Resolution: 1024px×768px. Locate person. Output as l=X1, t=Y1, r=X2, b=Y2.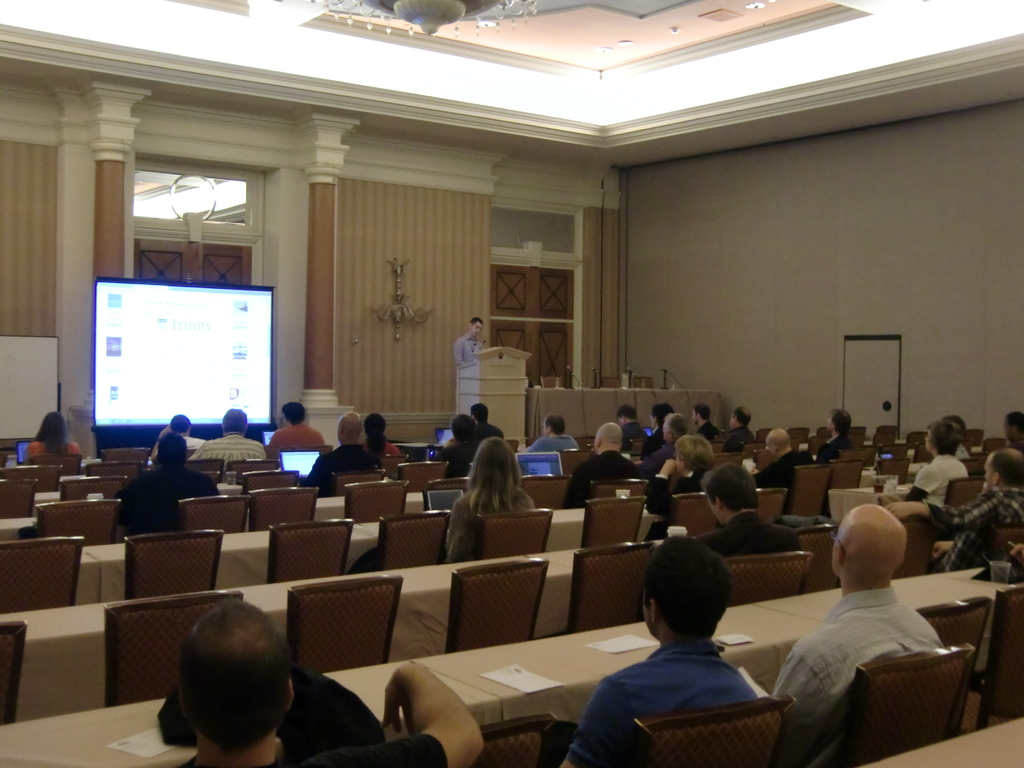
l=172, t=600, r=492, b=767.
